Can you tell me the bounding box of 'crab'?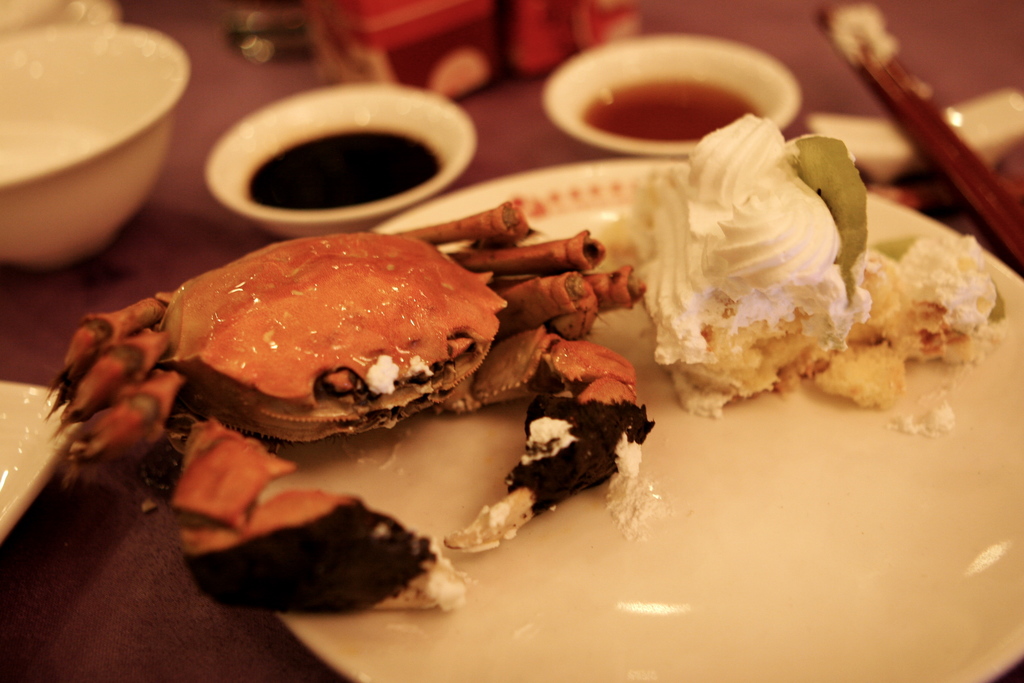
[x1=42, y1=195, x2=648, y2=618].
